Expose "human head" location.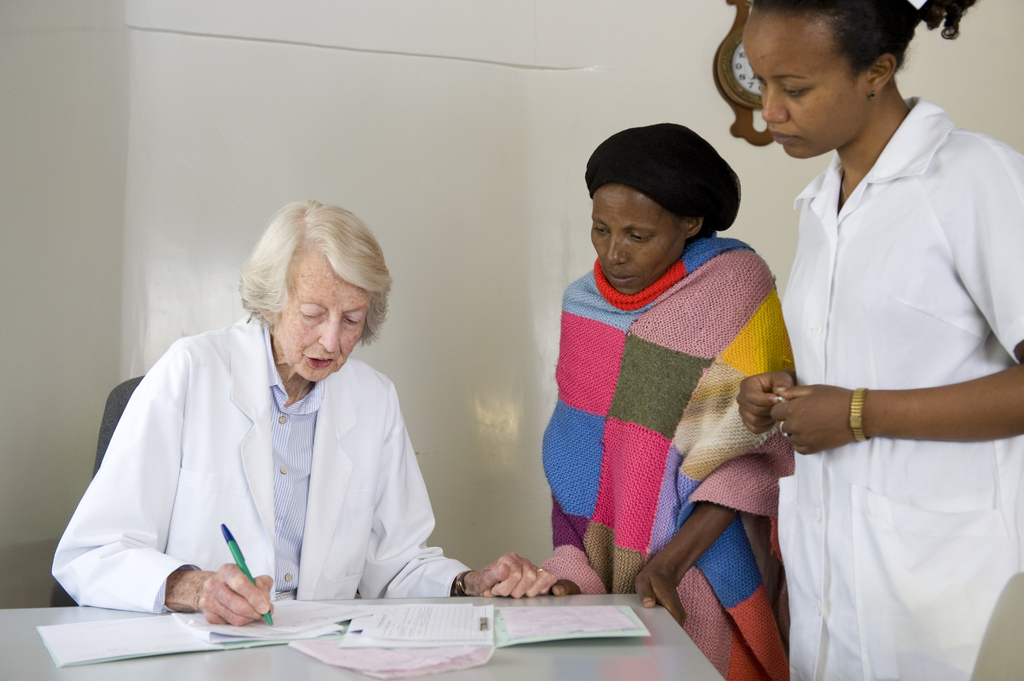
Exposed at (left=584, top=117, right=745, bottom=298).
